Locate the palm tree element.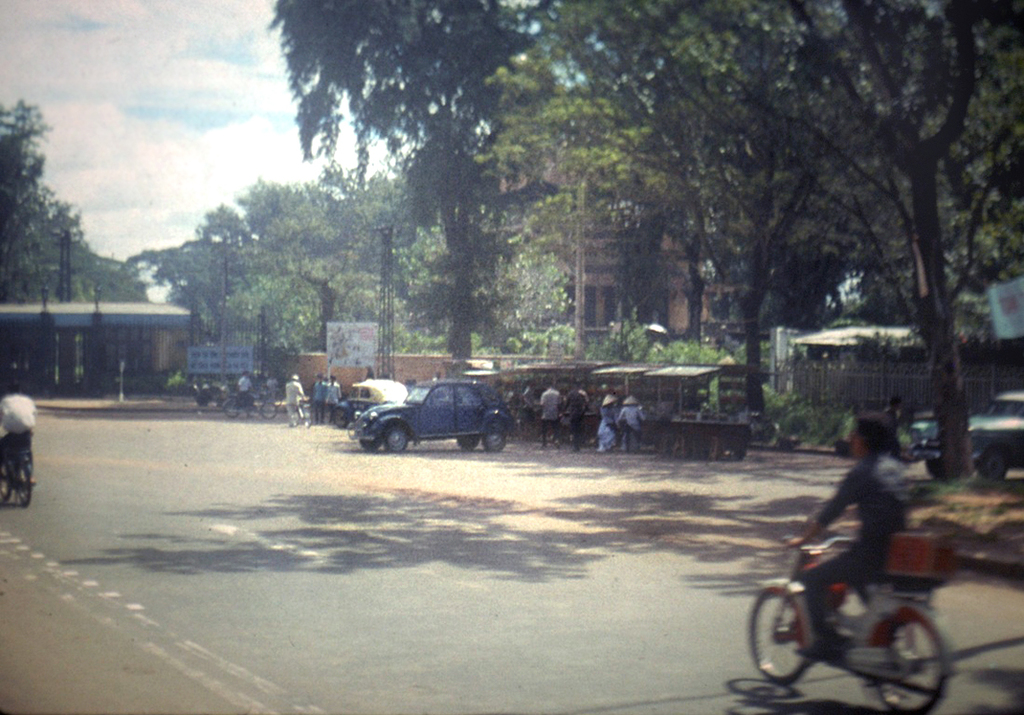
Element bbox: [564, 0, 860, 374].
